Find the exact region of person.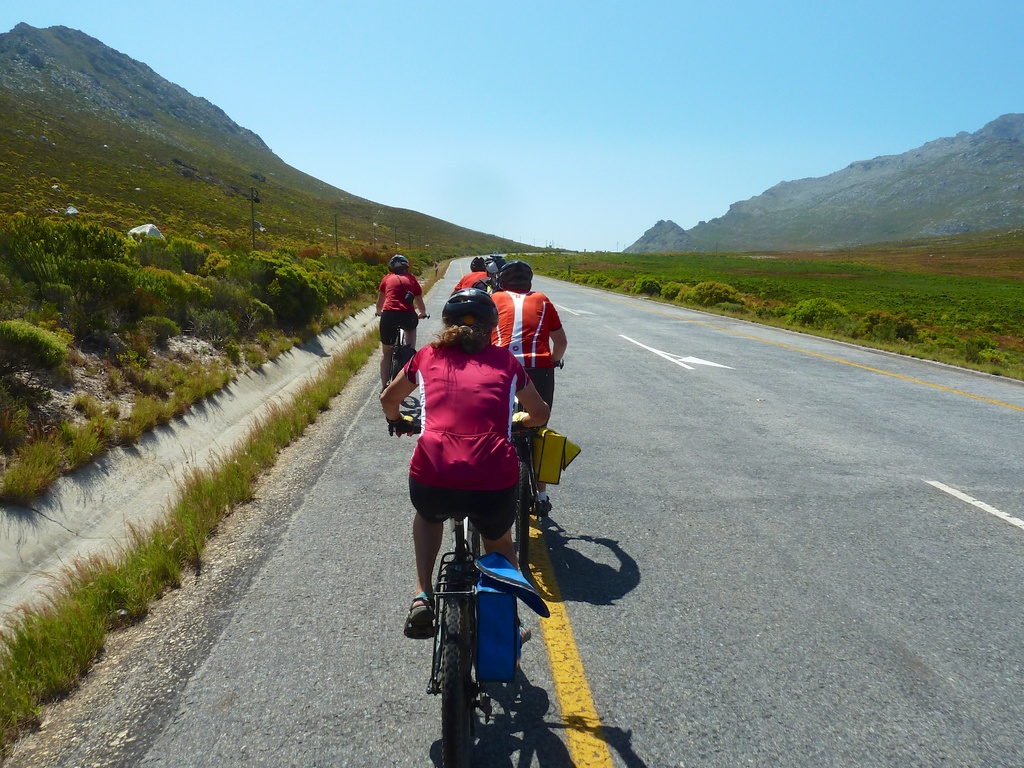
Exact region: (x1=367, y1=252, x2=432, y2=367).
